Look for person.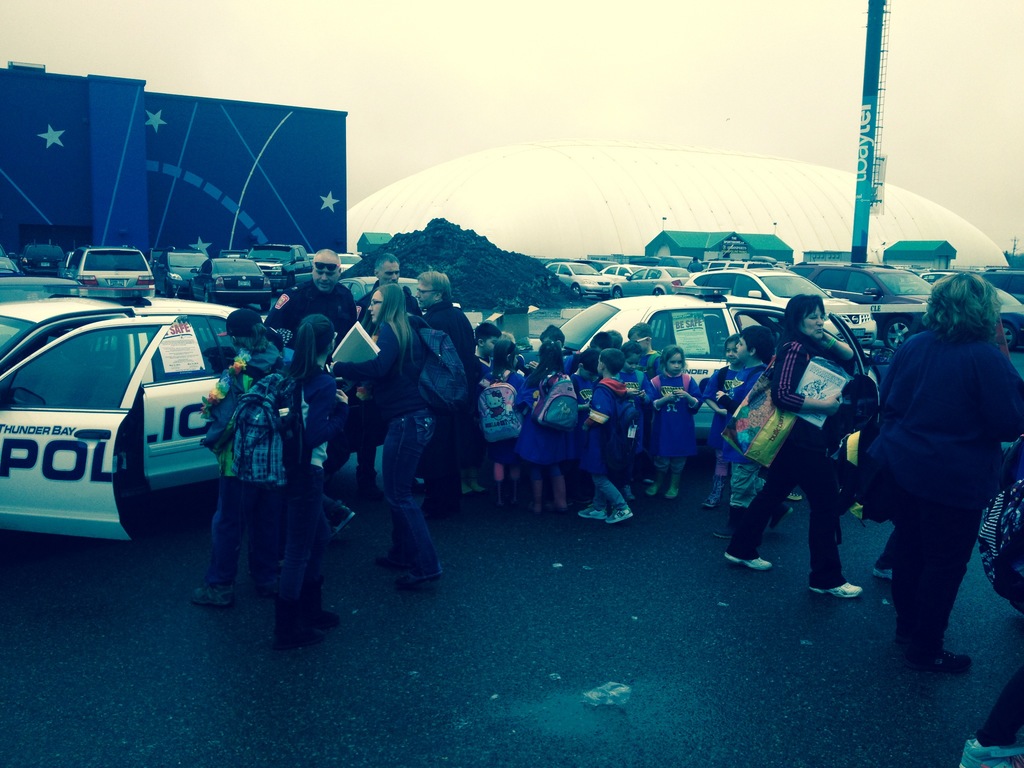
Found: left=856, top=266, right=1023, bottom=673.
